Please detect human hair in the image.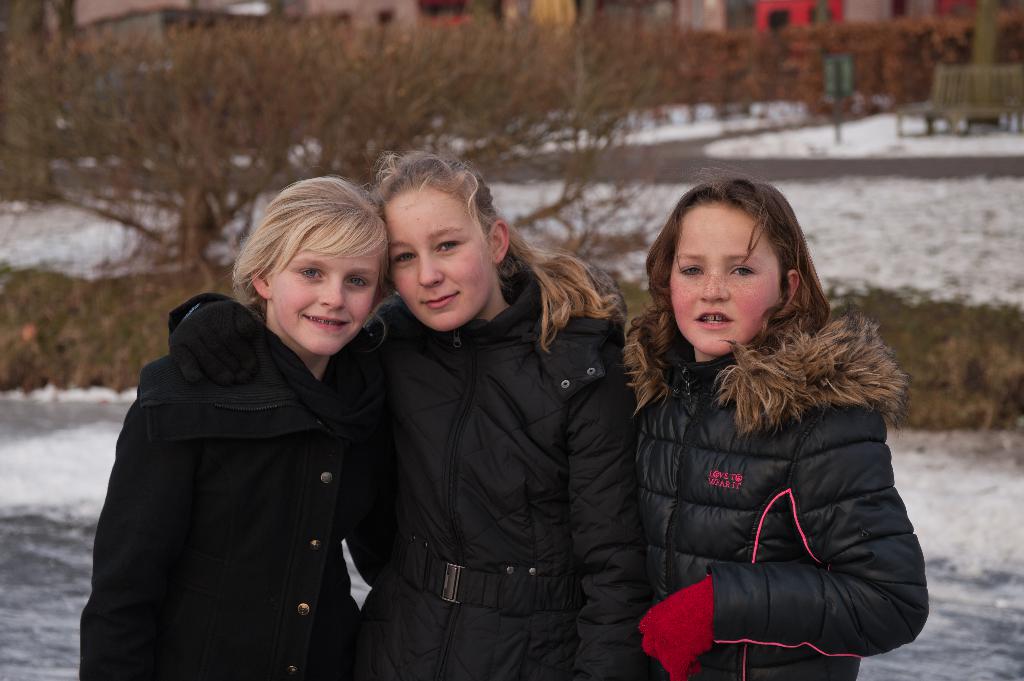
x1=639, y1=156, x2=834, y2=339.
